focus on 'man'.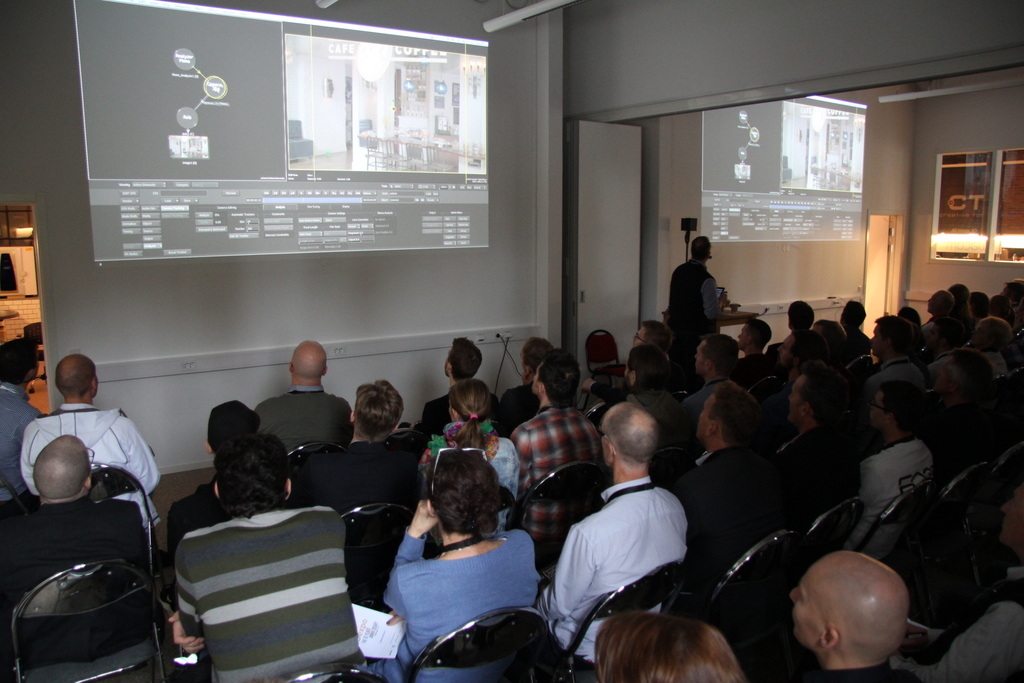
Focused at [x1=684, y1=379, x2=781, y2=581].
